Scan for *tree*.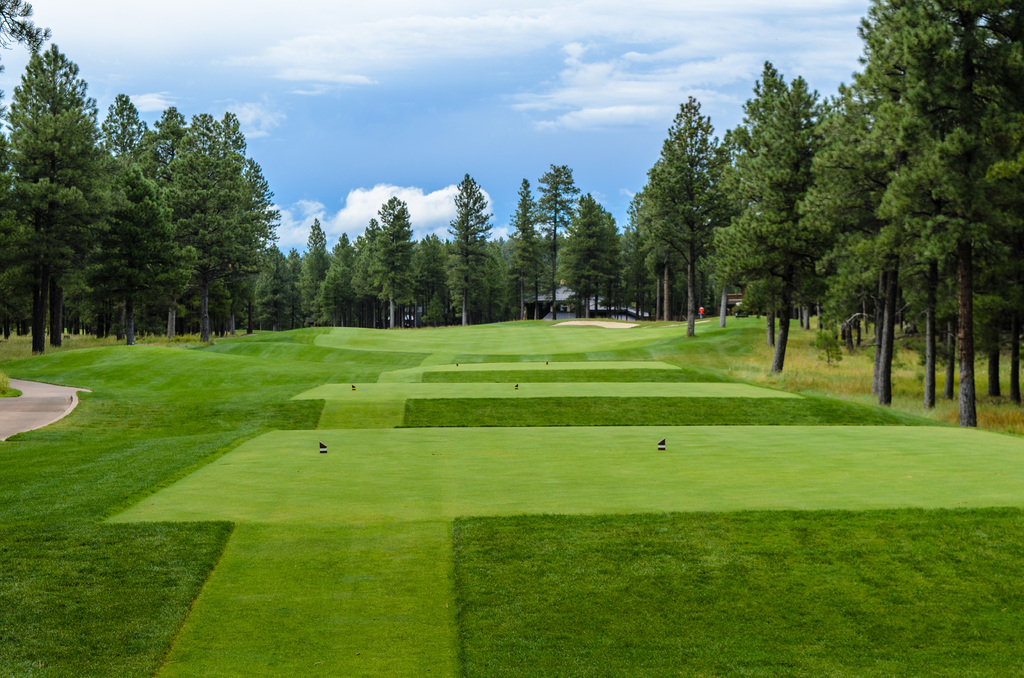
Scan result: bbox=(438, 173, 505, 321).
